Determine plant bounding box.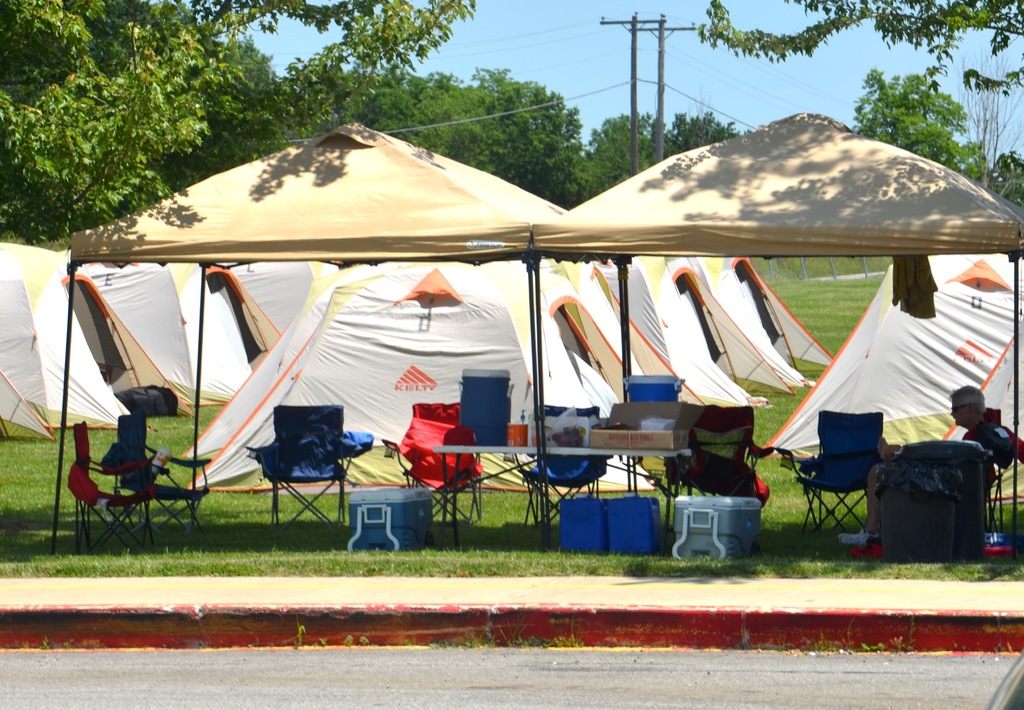
Determined: BBox(345, 631, 355, 646).
